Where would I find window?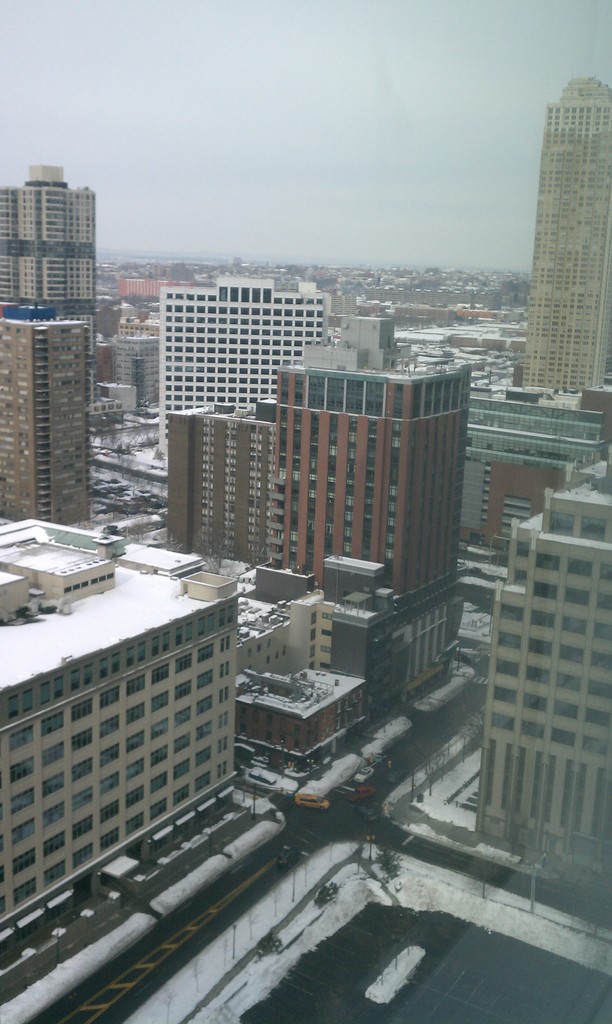
At locate(150, 690, 169, 714).
